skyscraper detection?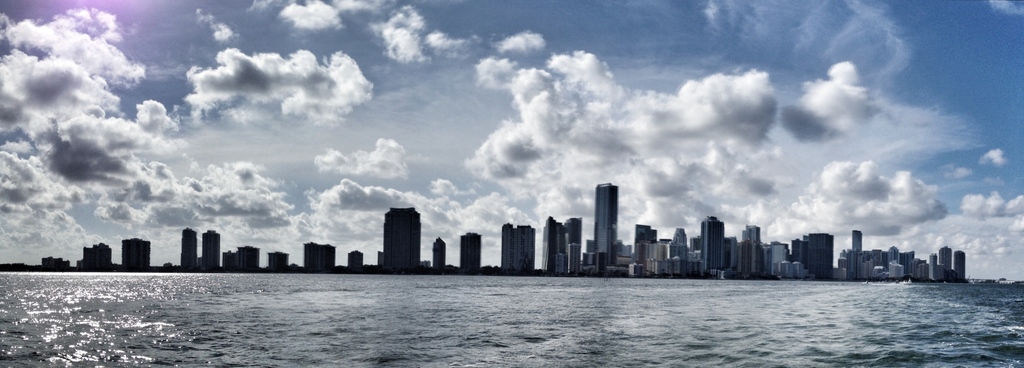
[940,247,951,278]
